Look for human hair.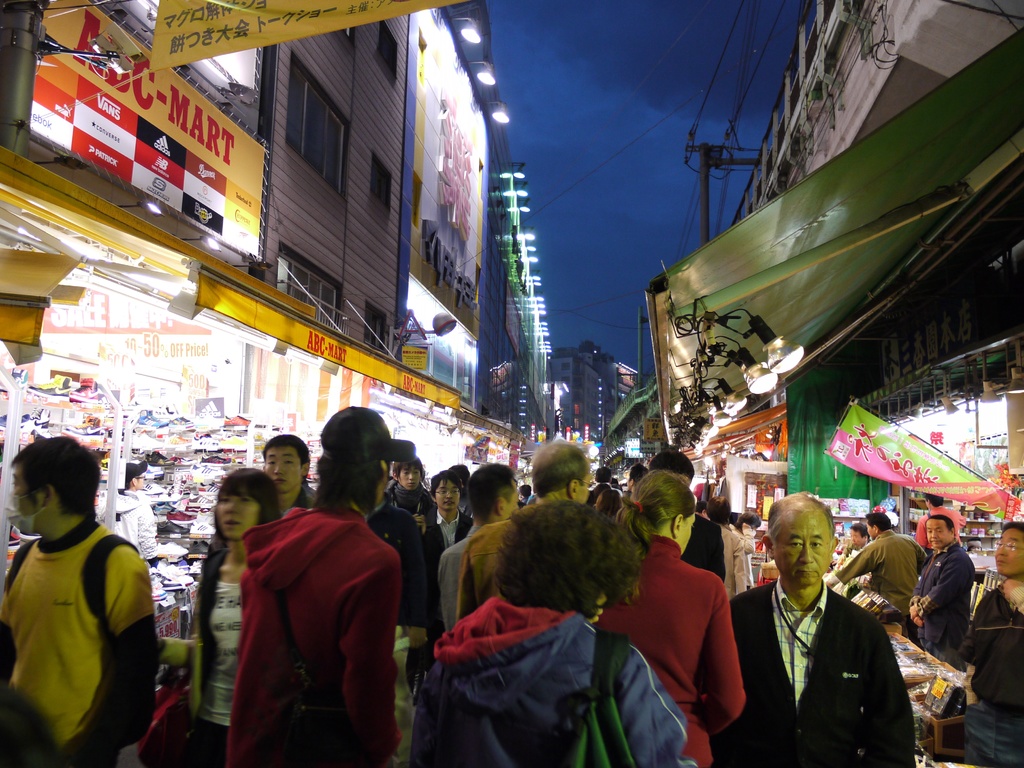
Found: box=[390, 452, 422, 486].
